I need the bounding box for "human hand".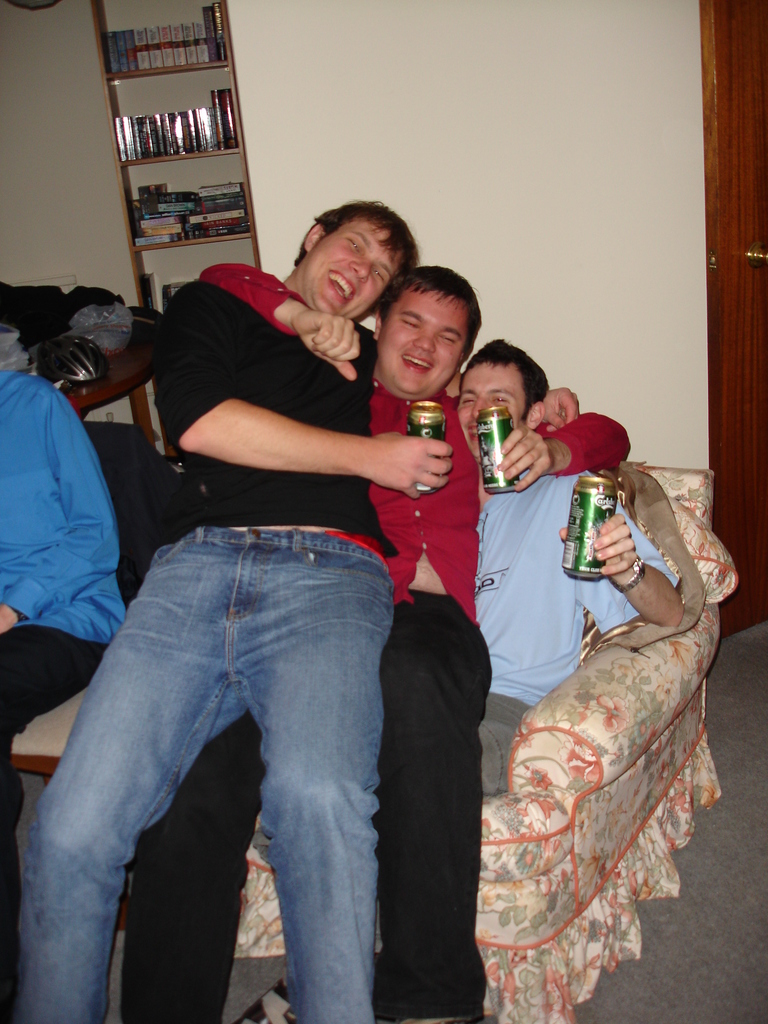
Here it is: bbox=(558, 510, 640, 586).
